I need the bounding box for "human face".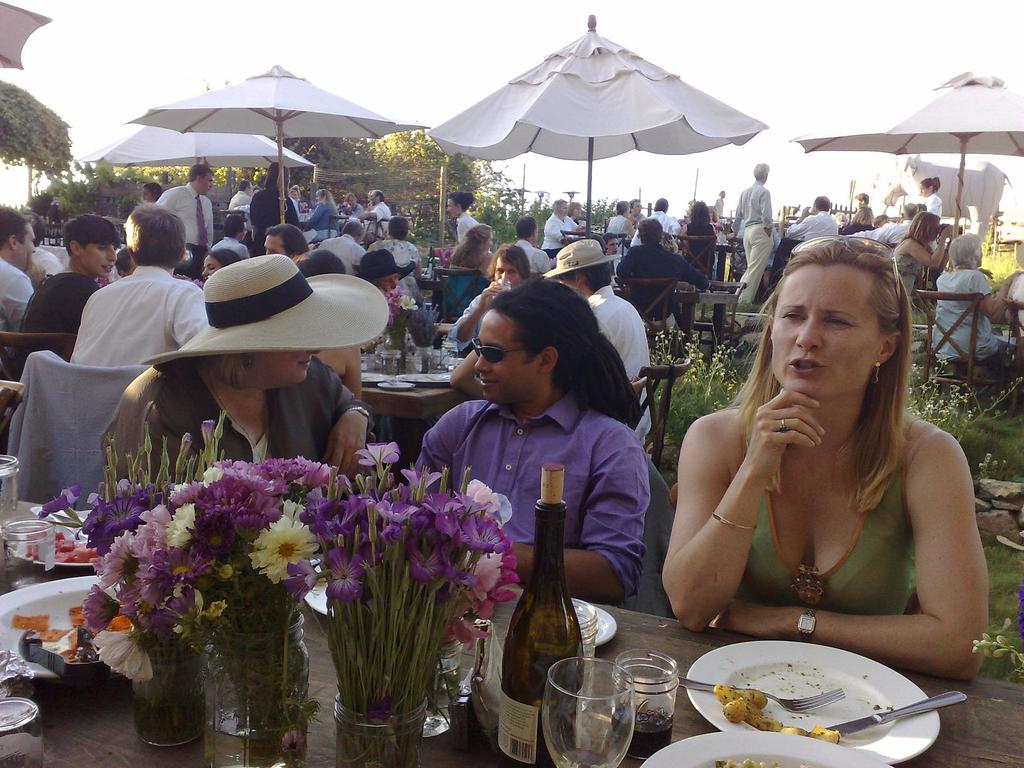
Here it is: l=473, t=310, r=546, b=402.
